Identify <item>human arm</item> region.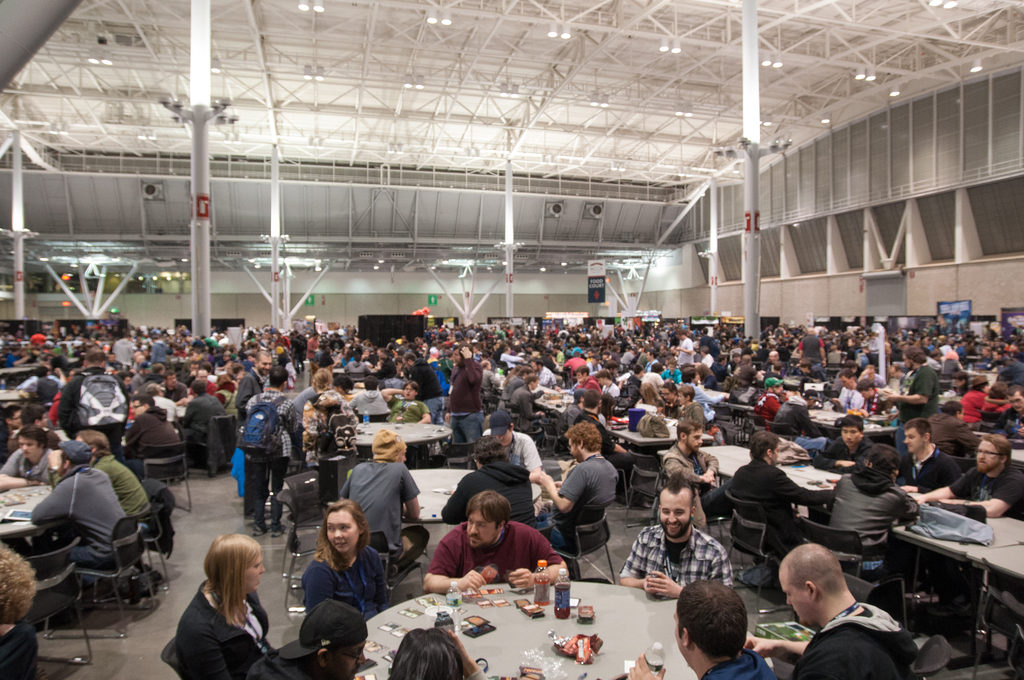
Region: rect(541, 461, 588, 514).
